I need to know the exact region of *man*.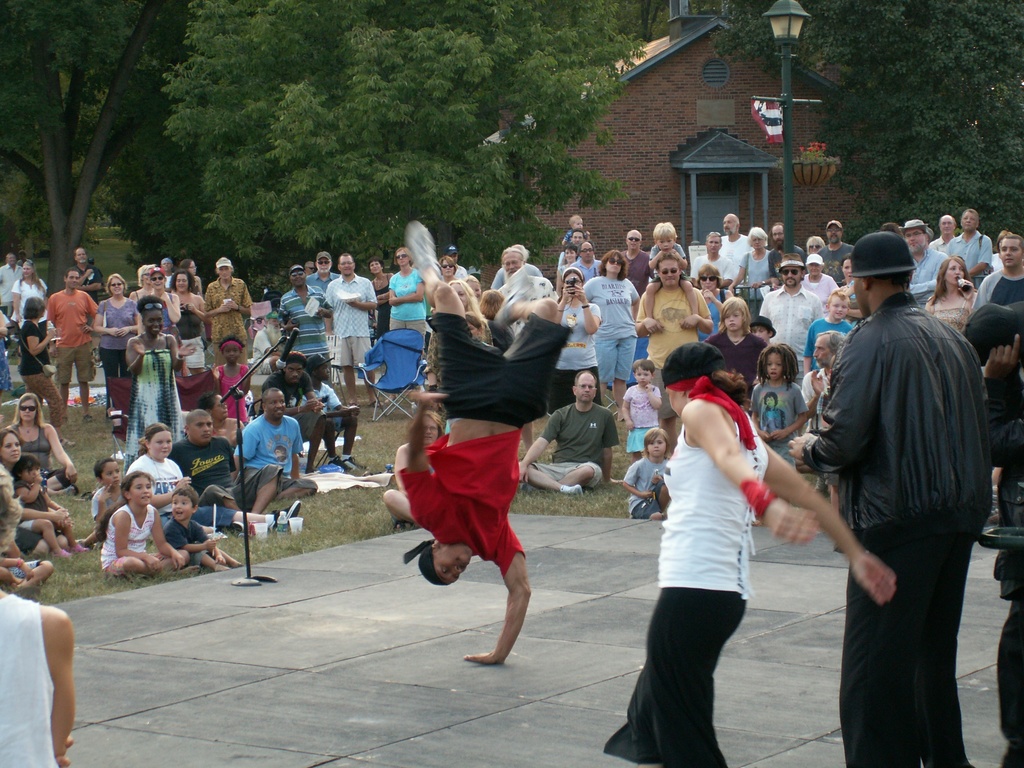
Region: region(404, 220, 568, 663).
